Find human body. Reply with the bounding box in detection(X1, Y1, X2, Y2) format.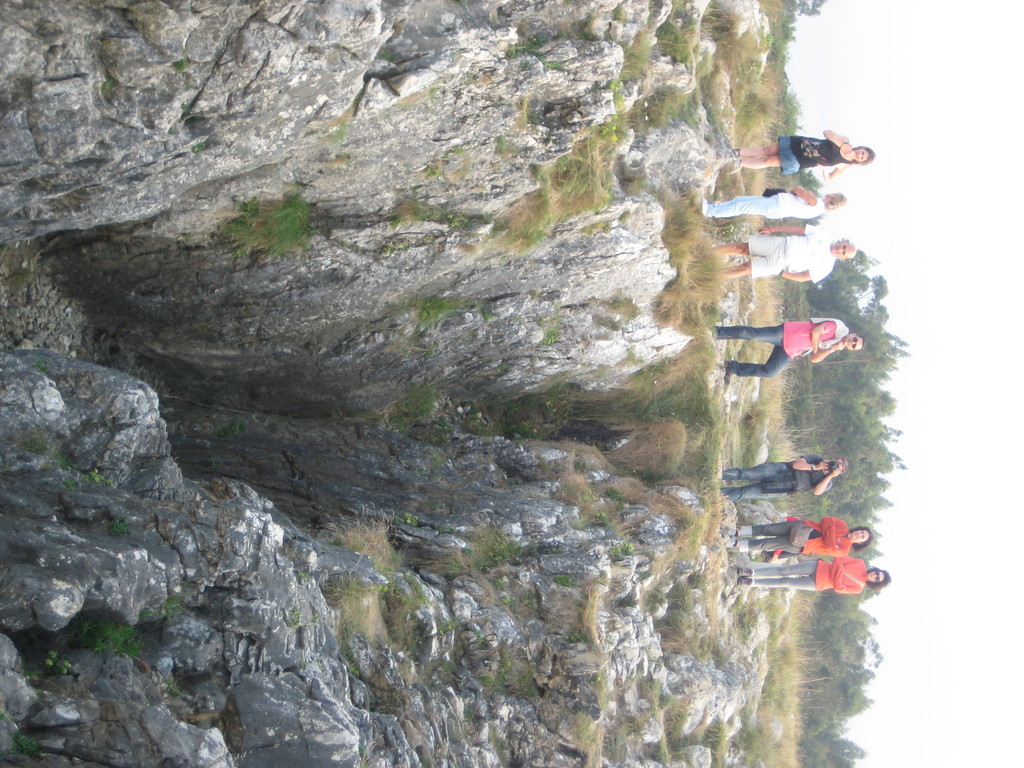
detection(712, 223, 840, 281).
